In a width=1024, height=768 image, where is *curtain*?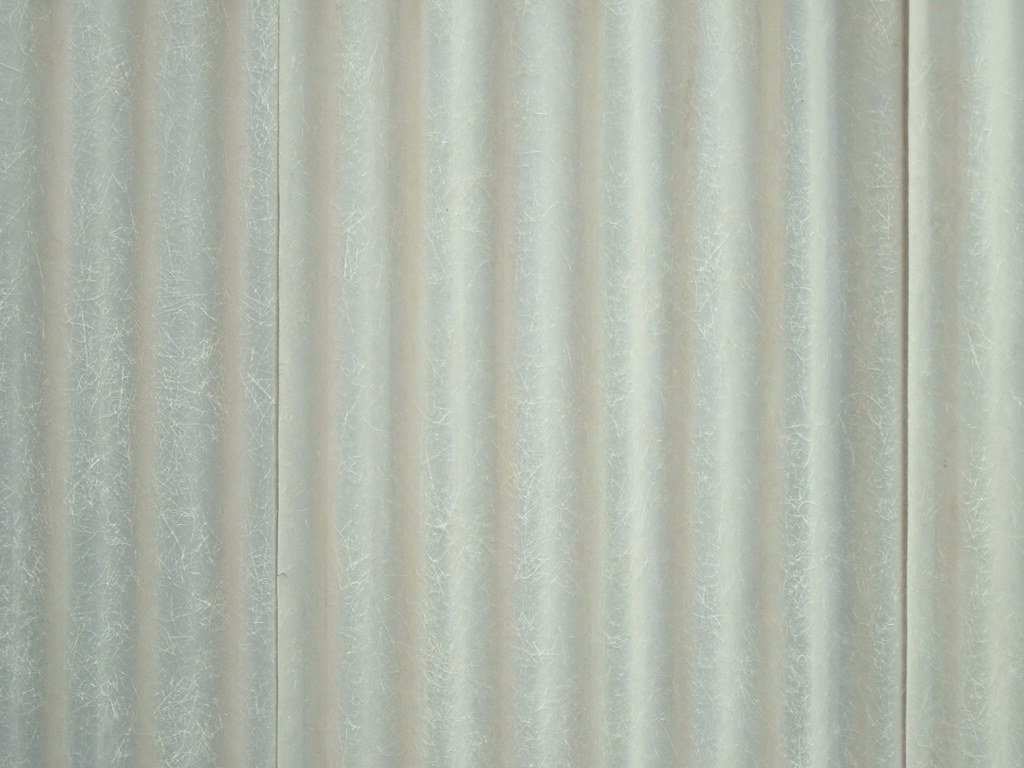
rect(0, 1, 1023, 767).
